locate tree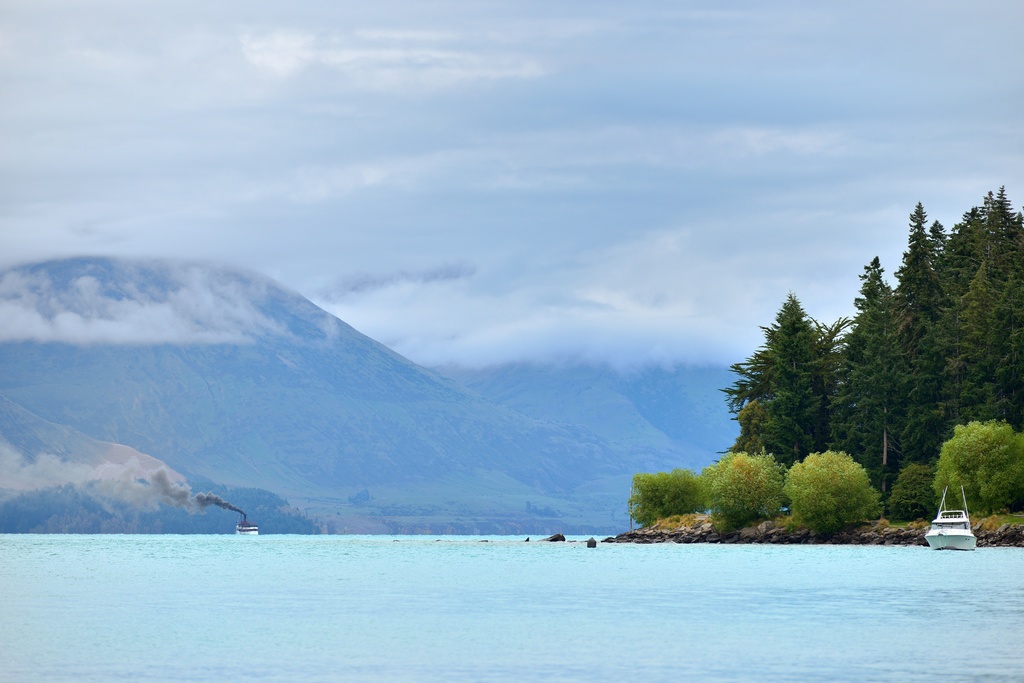
l=699, t=445, r=785, b=529
